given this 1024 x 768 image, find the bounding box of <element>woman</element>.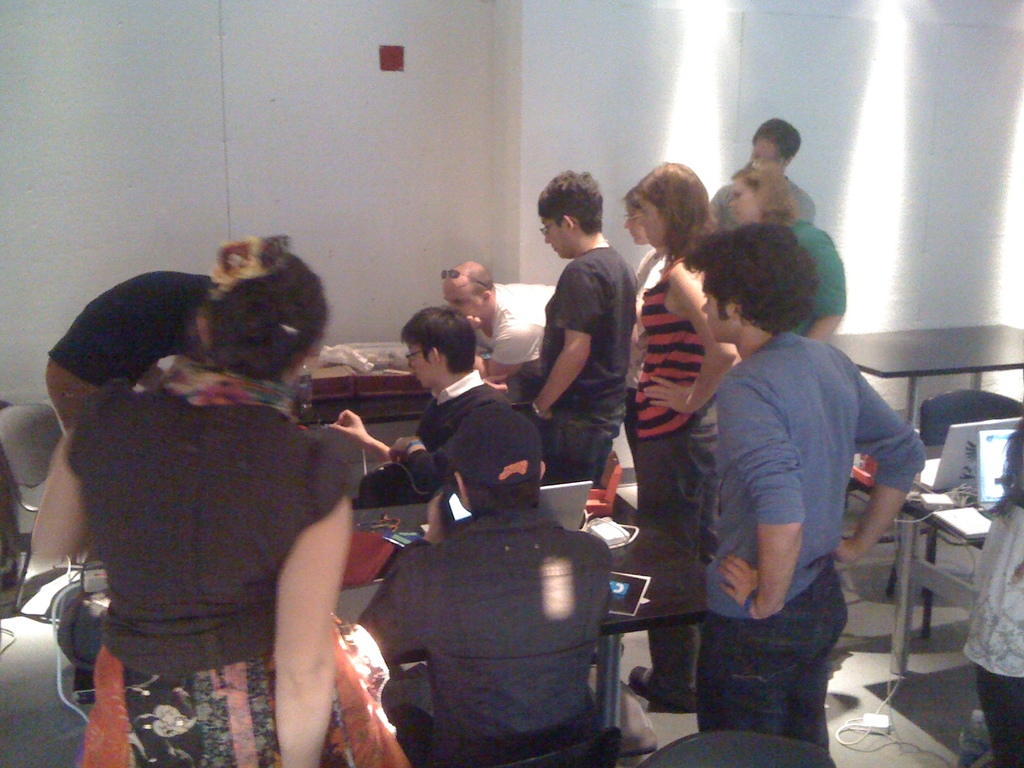
630, 161, 742, 706.
